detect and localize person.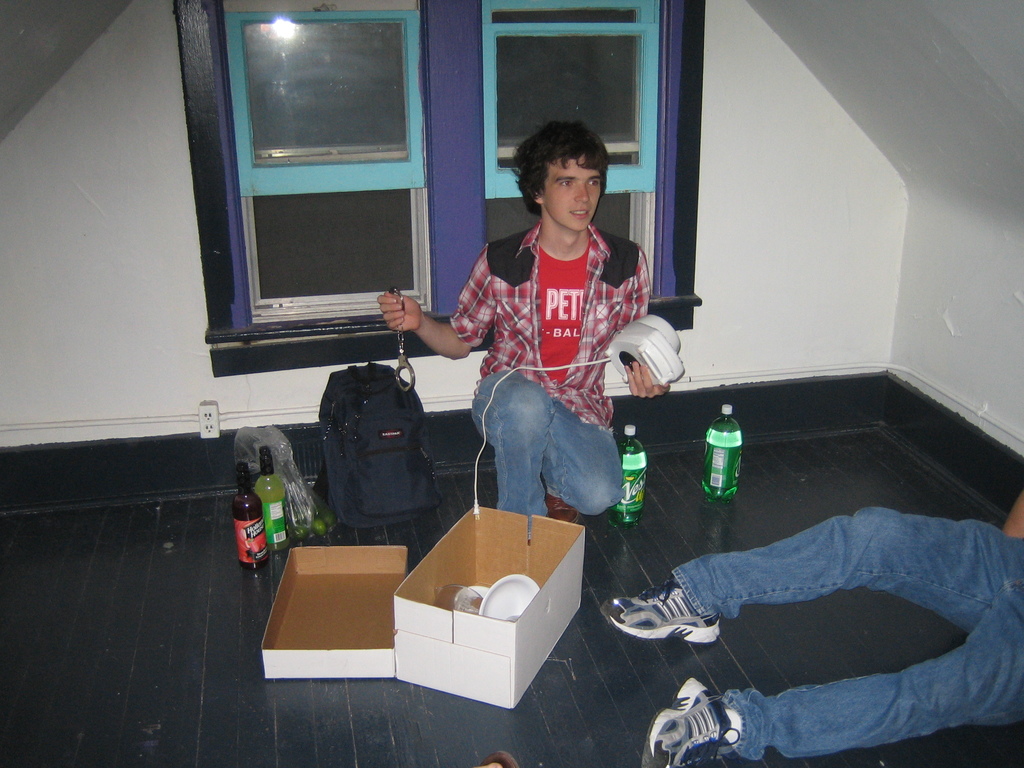
Localized at [left=605, top=481, right=1023, bottom=767].
